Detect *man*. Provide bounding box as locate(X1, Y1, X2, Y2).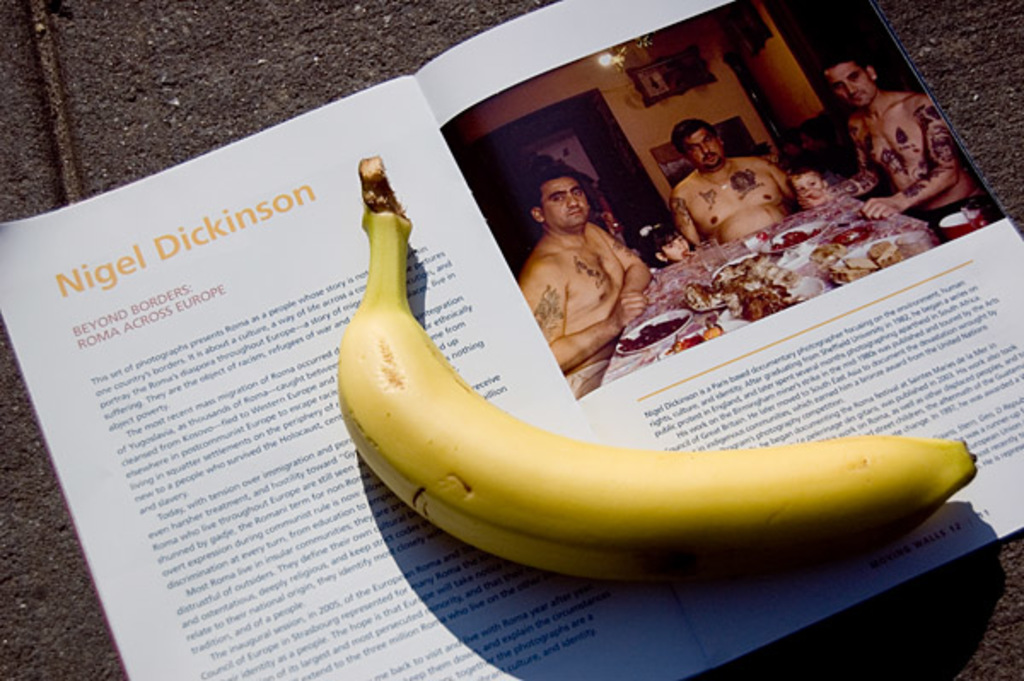
locate(519, 164, 662, 389).
